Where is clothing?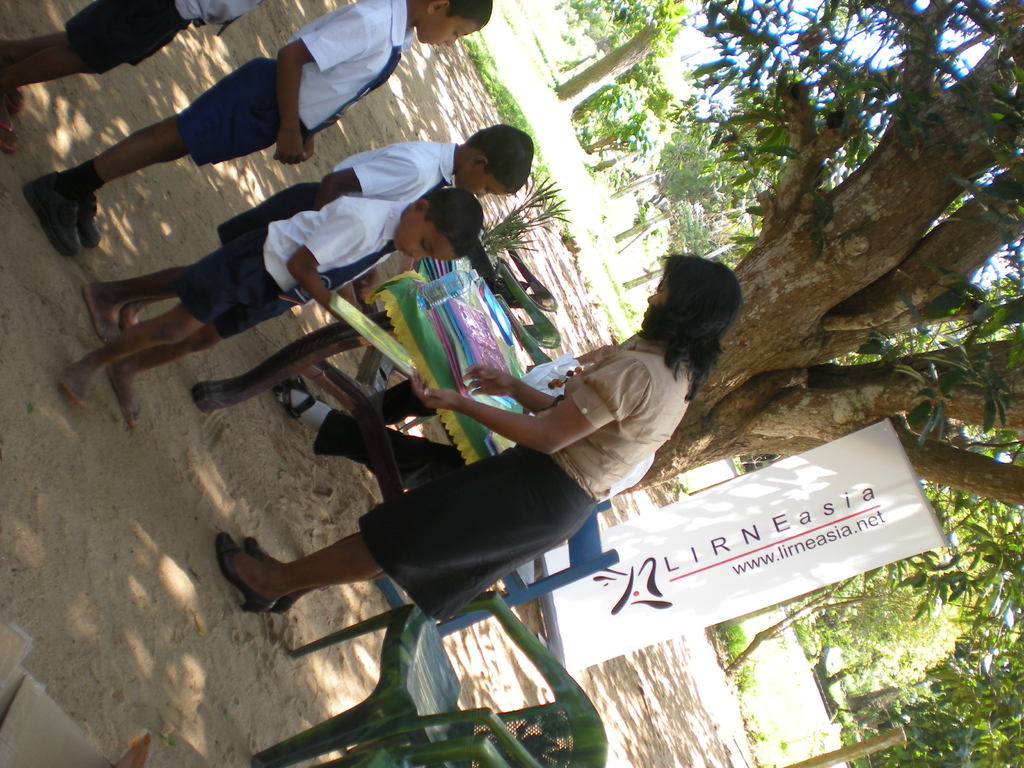
left=186, top=36, right=404, bottom=136.
